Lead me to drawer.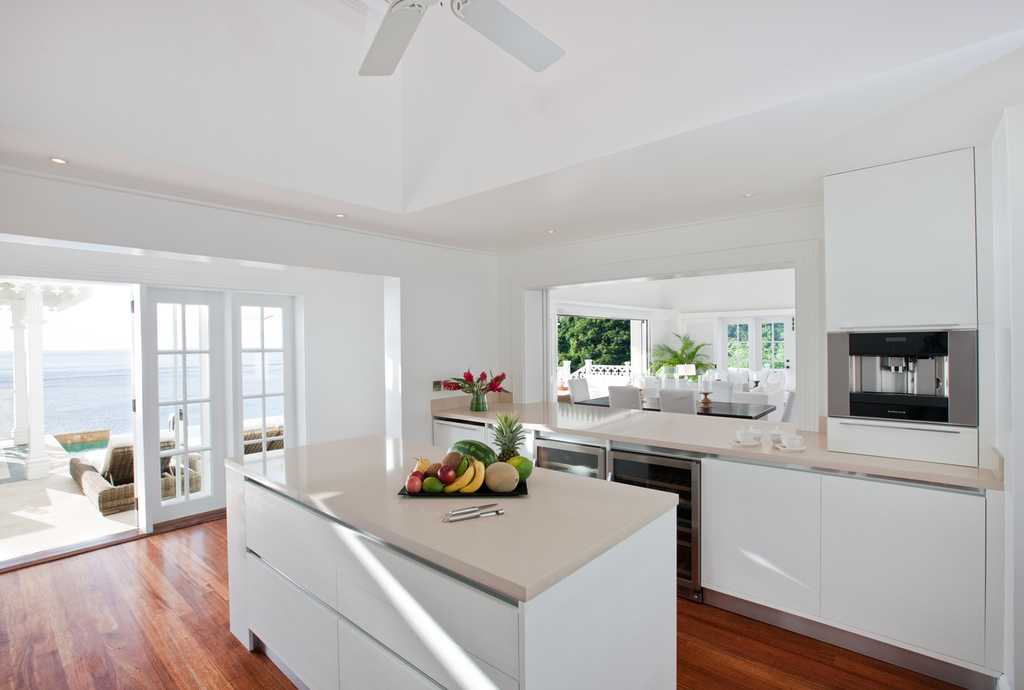
Lead to bbox=[338, 619, 442, 689].
